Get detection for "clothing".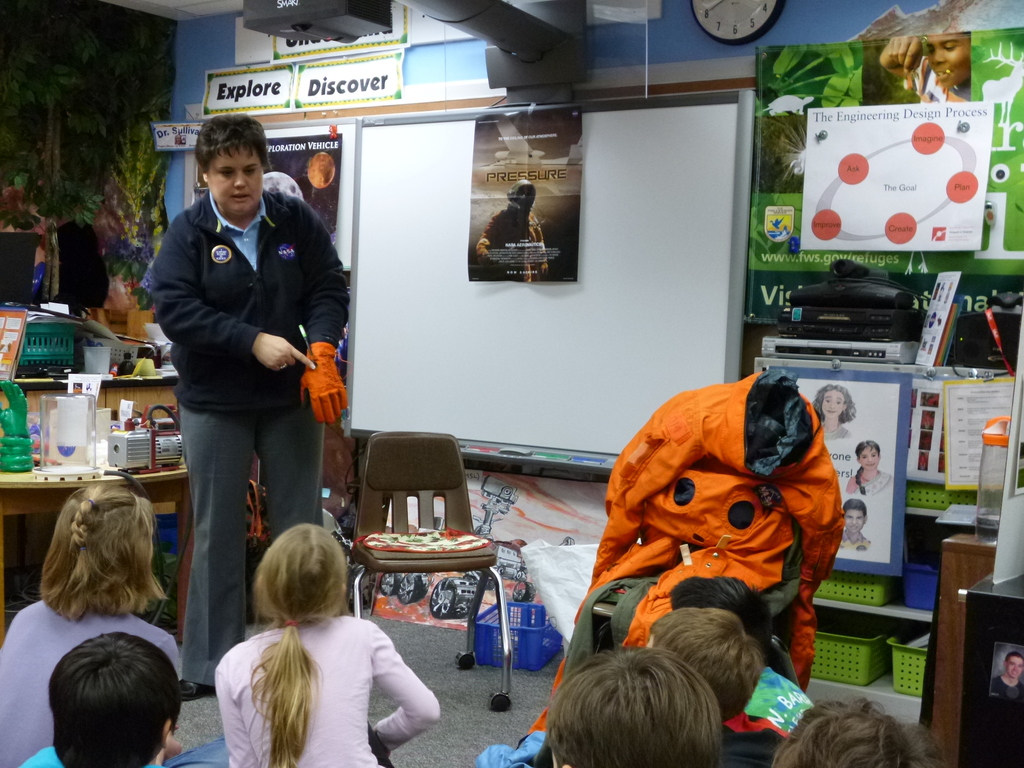
Detection: box=[748, 659, 797, 727].
